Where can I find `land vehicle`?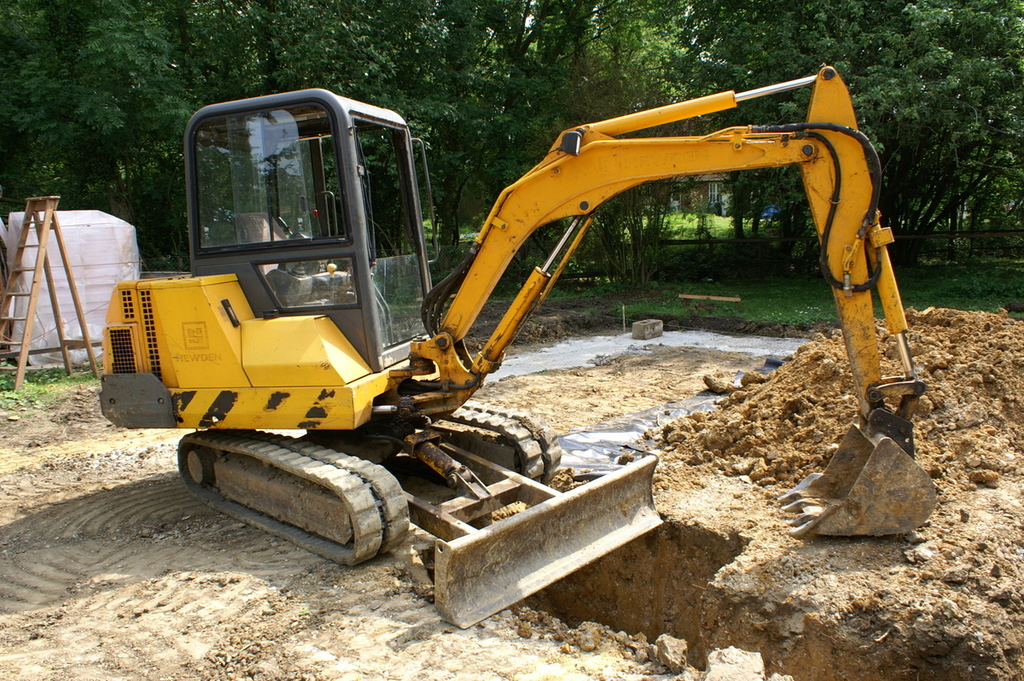
You can find it at pyautogui.locateOnScreen(758, 206, 783, 224).
